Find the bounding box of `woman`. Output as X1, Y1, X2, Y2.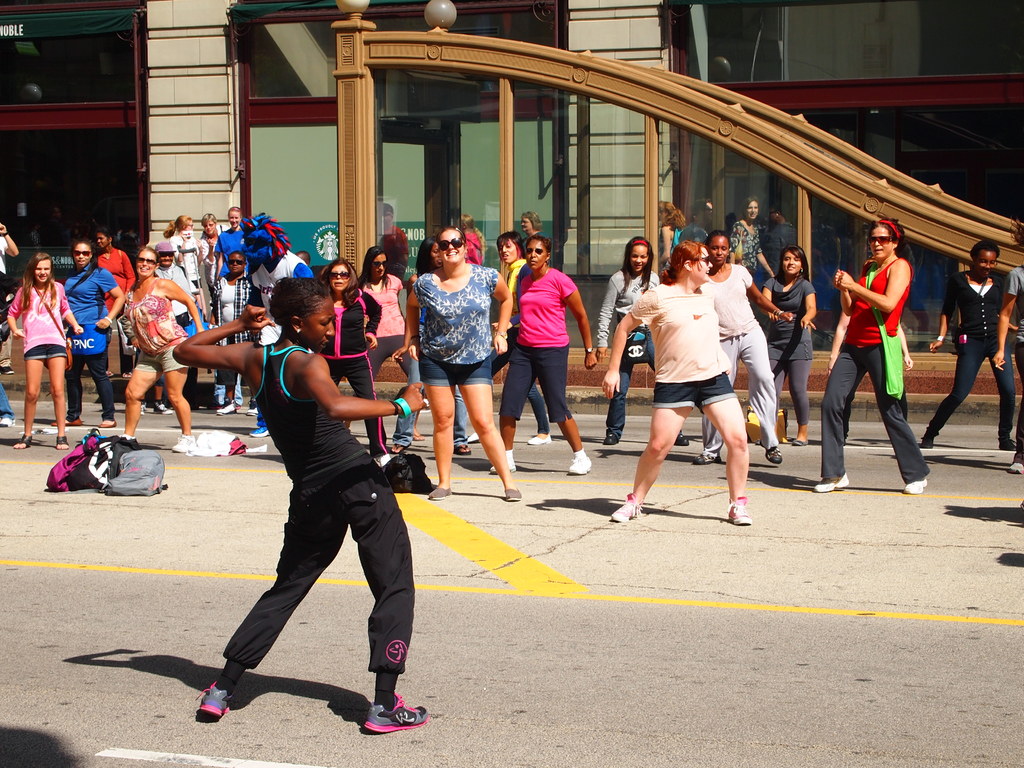
754, 242, 819, 446.
